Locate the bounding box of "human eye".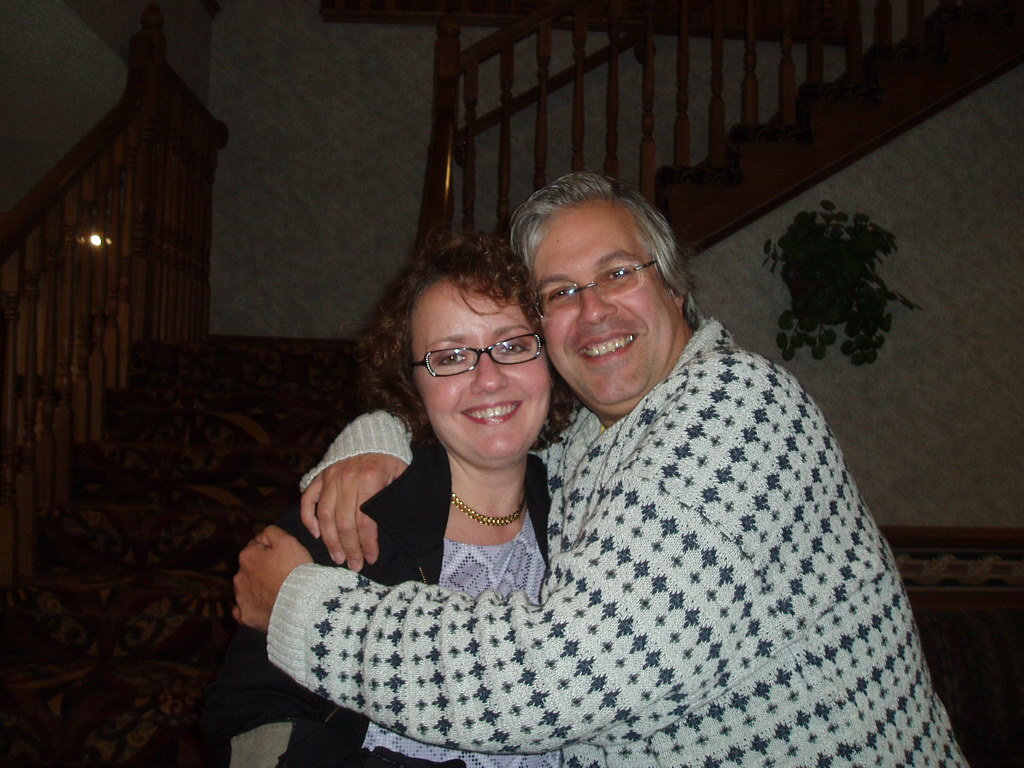
Bounding box: crop(604, 264, 633, 282).
